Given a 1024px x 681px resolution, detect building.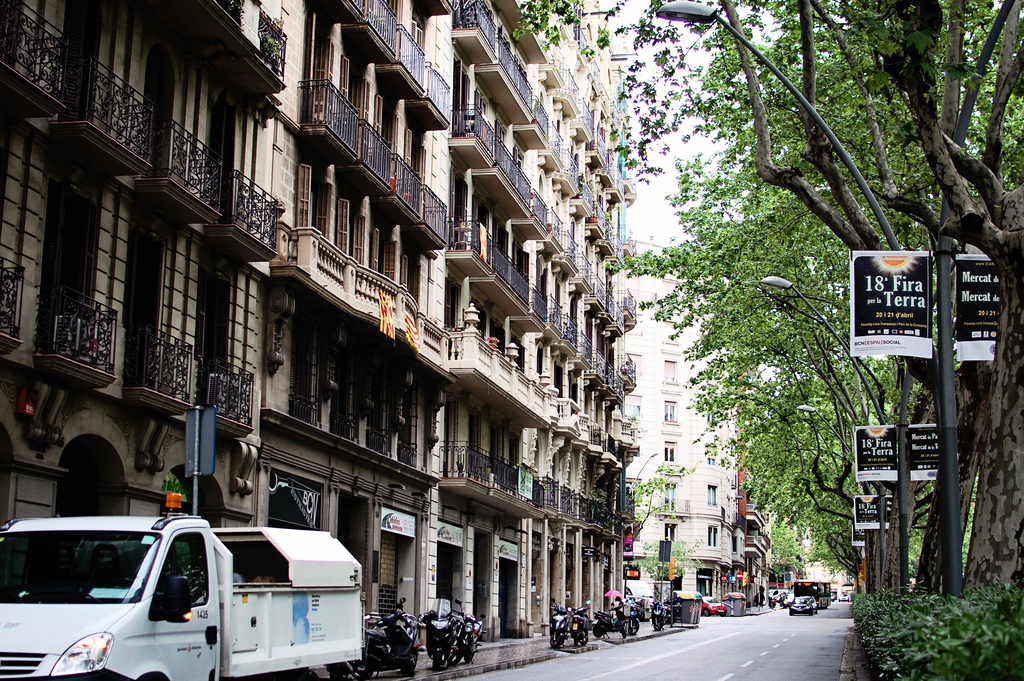
{"x1": 737, "y1": 438, "x2": 773, "y2": 595}.
